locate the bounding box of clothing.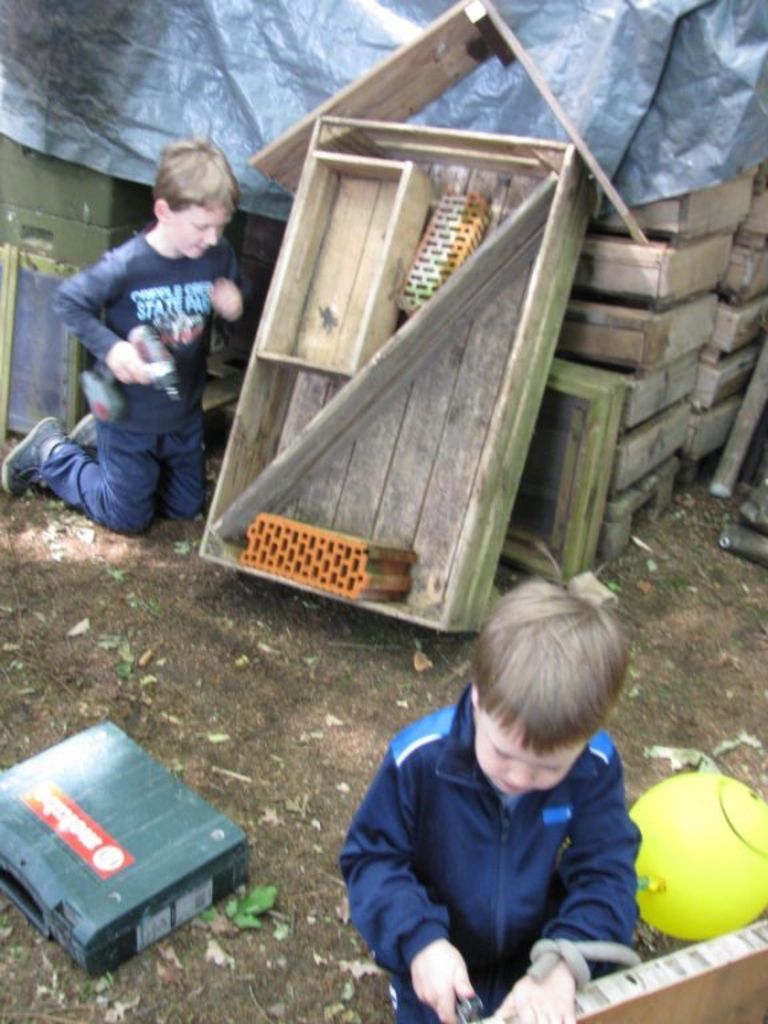
Bounding box: 53/165/248/517.
